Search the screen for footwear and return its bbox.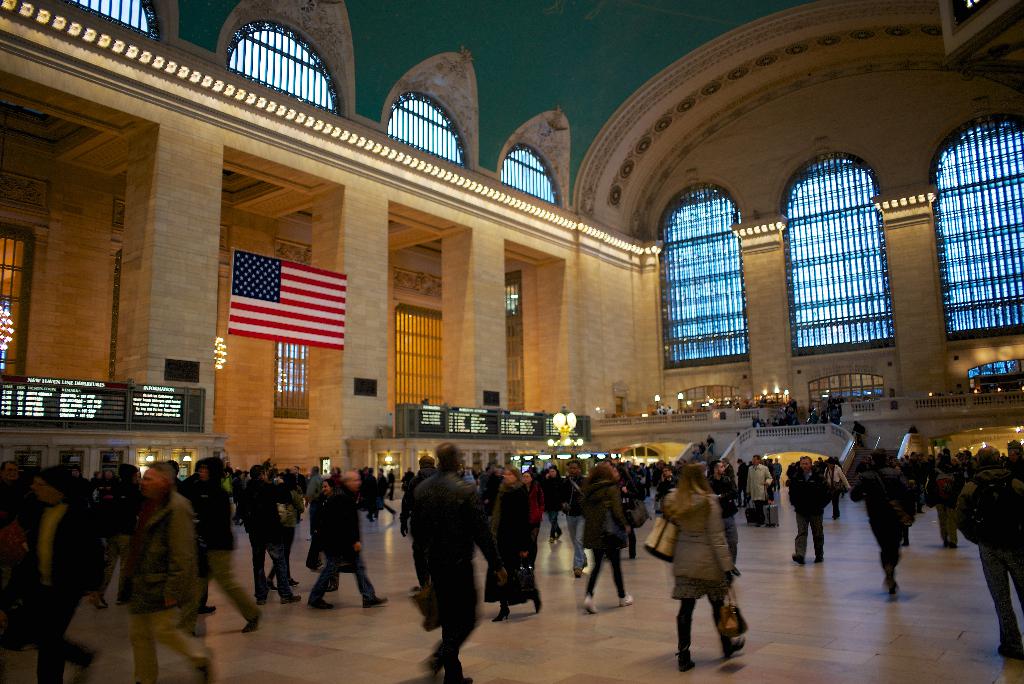
Found: bbox(258, 594, 267, 602).
